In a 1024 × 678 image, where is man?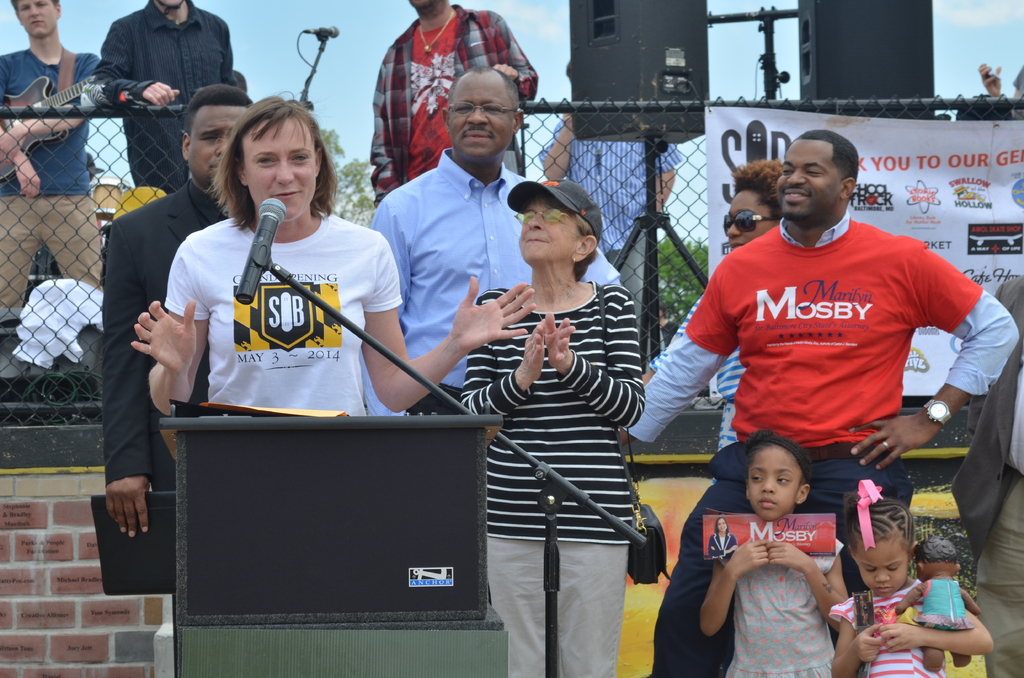
Rect(646, 302, 676, 355).
